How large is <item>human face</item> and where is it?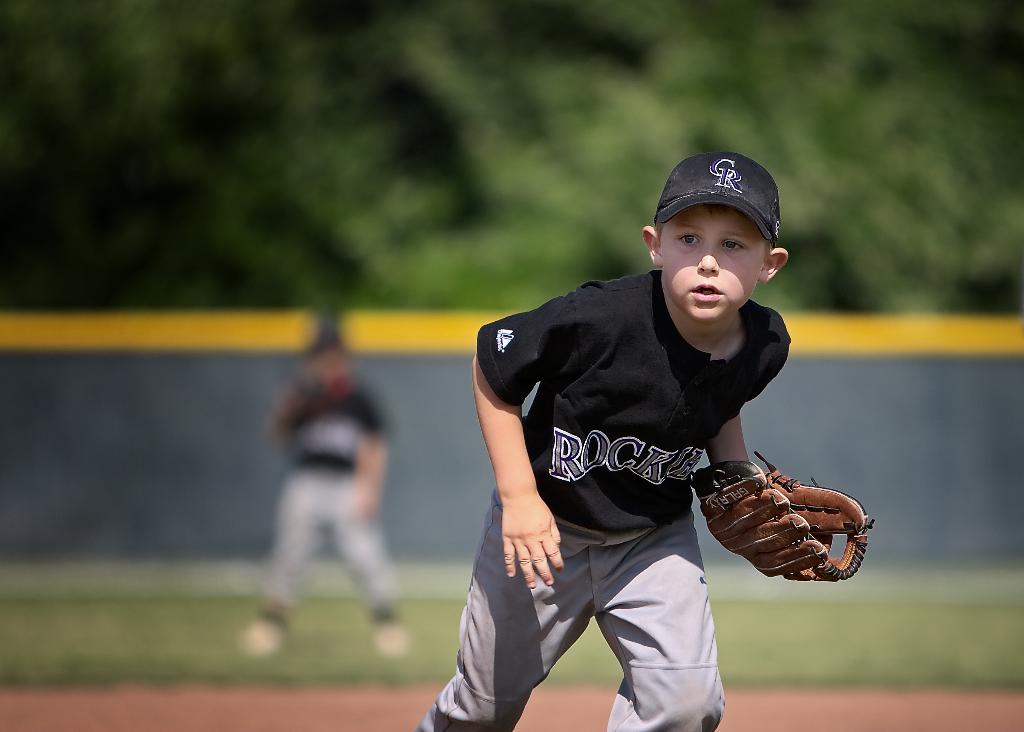
Bounding box: l=662, t=210, r=767, b=324.
